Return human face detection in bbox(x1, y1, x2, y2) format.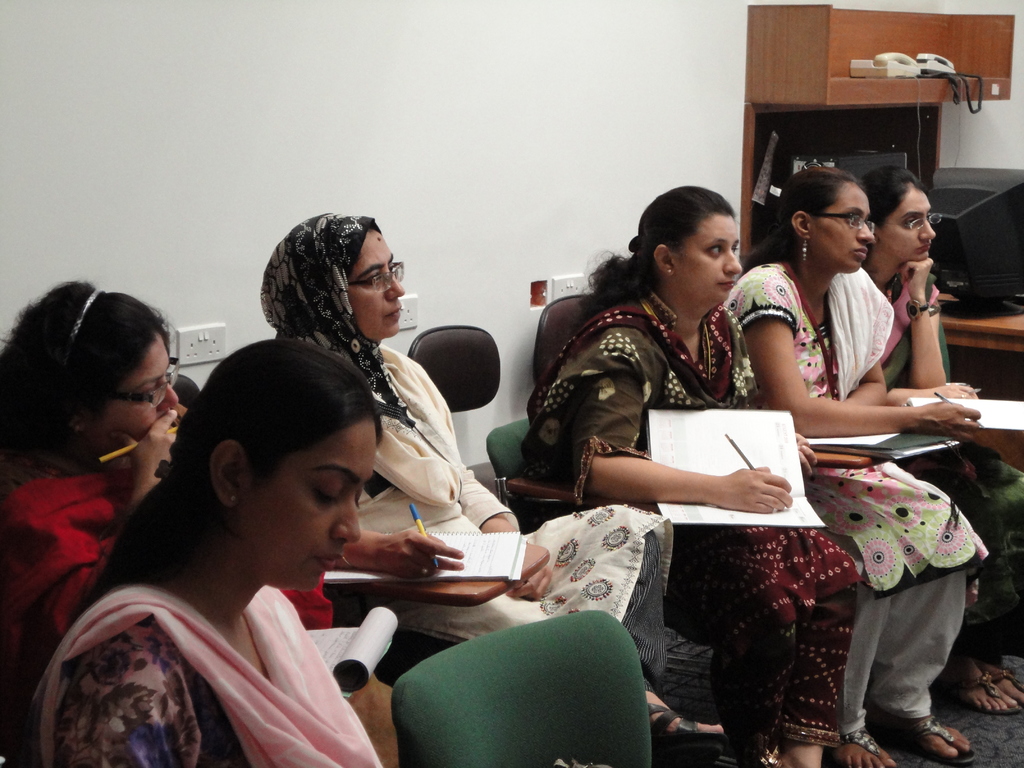
bbox(884, 183, 938, 261).
